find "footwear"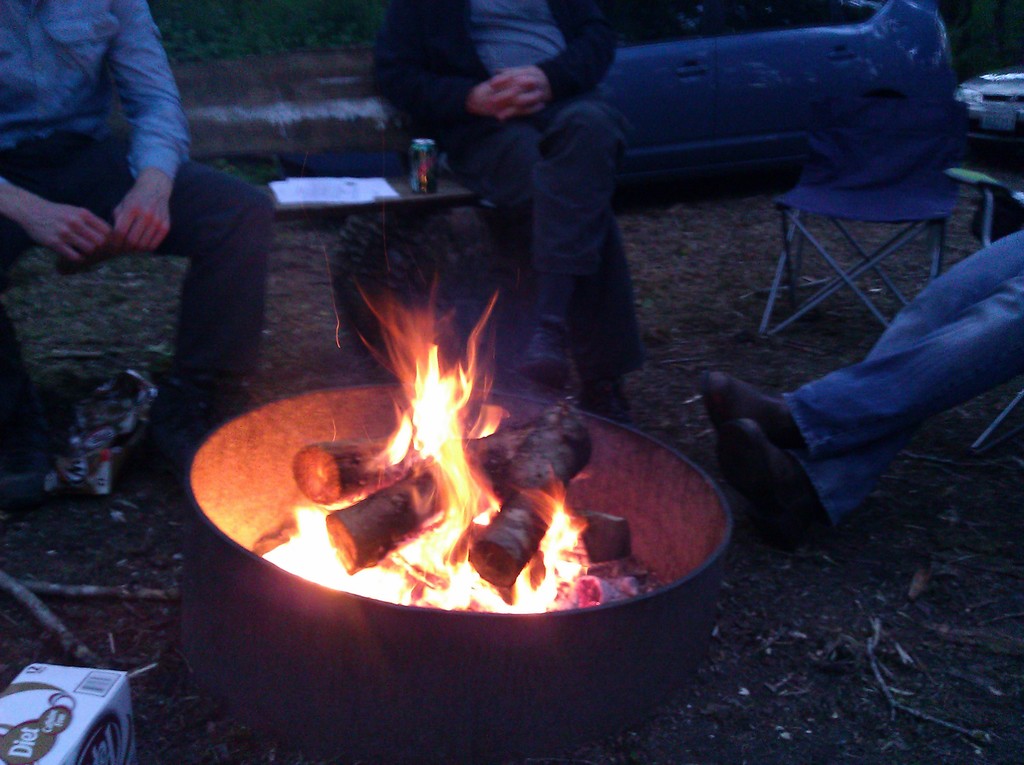
bbox(719, 415, 822, 531)
